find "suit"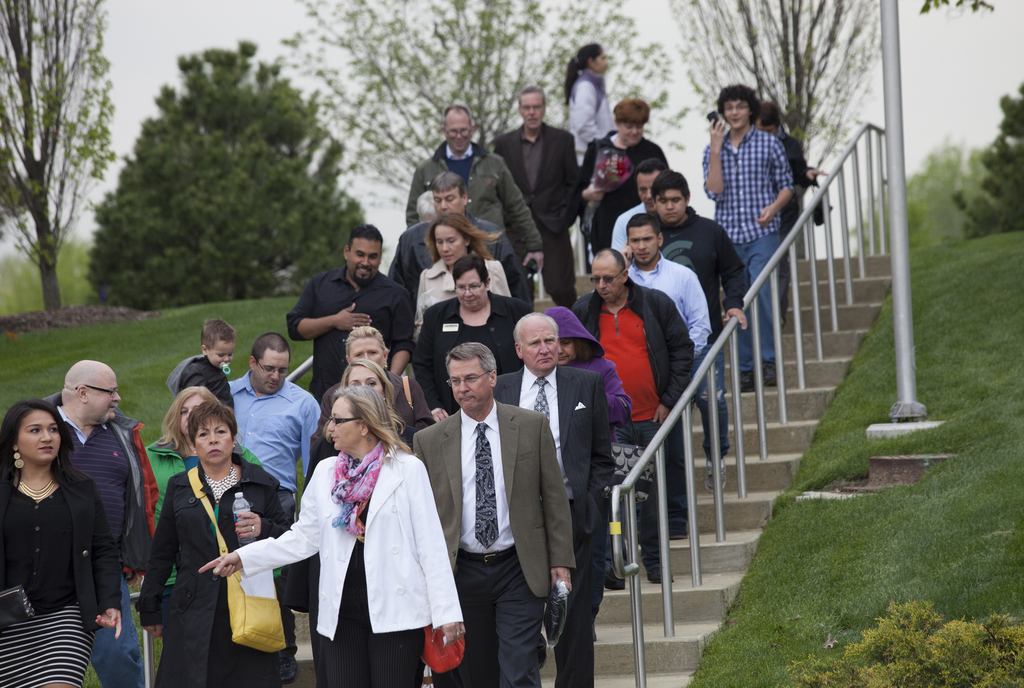
<box>234,436,467,687</box>
